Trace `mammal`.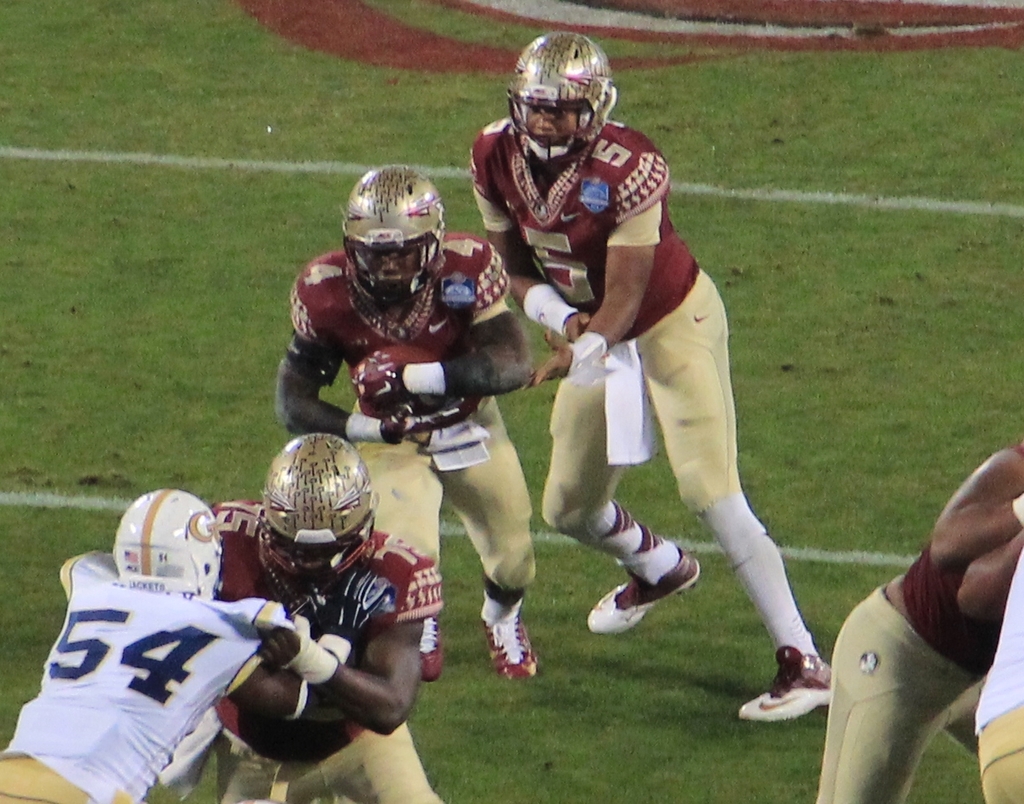
Traced to detection(972, 545, 1023, 803).
